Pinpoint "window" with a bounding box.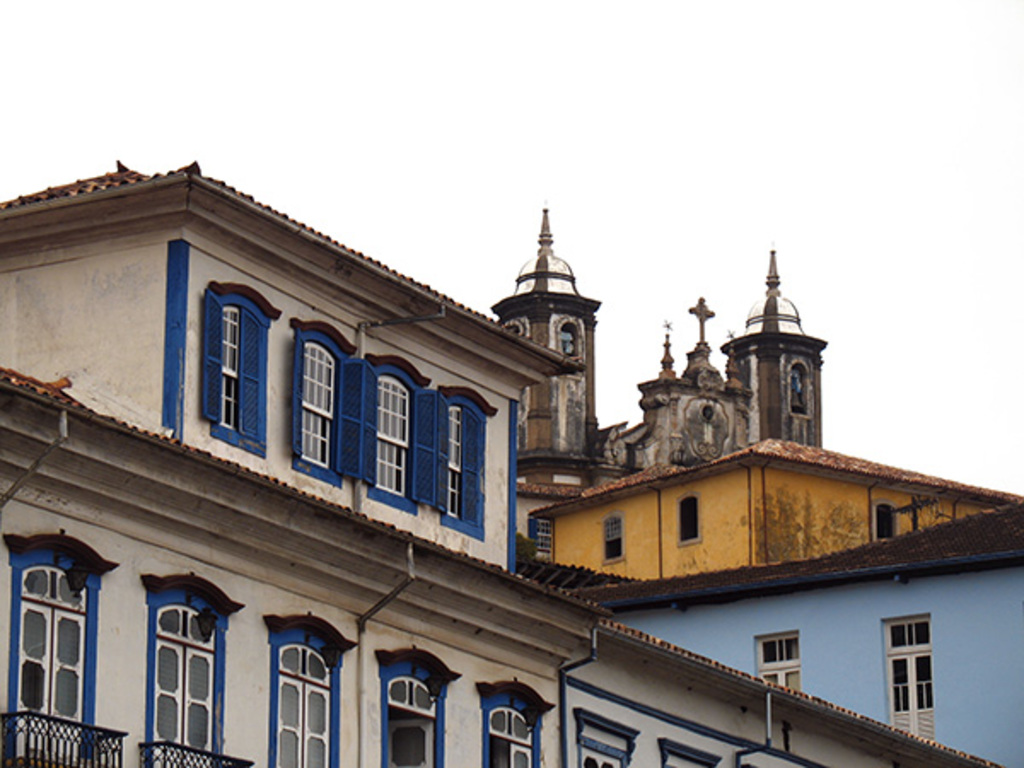
l=372, t=372, r=408, b=490.
